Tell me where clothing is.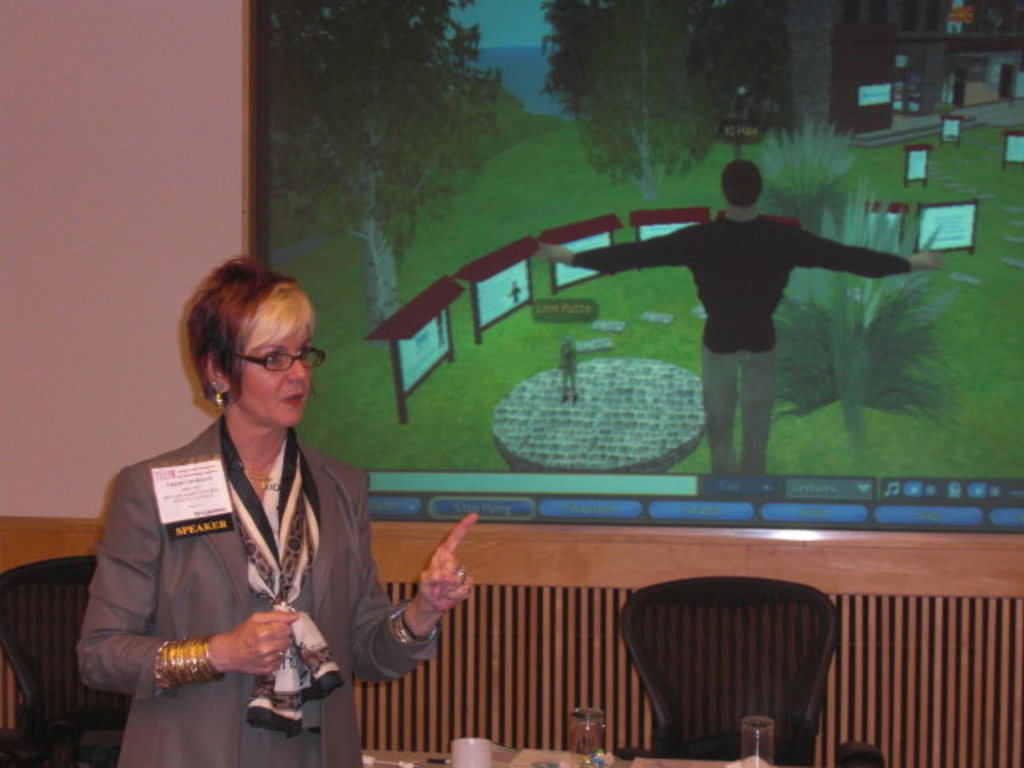
clothing is at bbox(74, 414, 440, 766).
